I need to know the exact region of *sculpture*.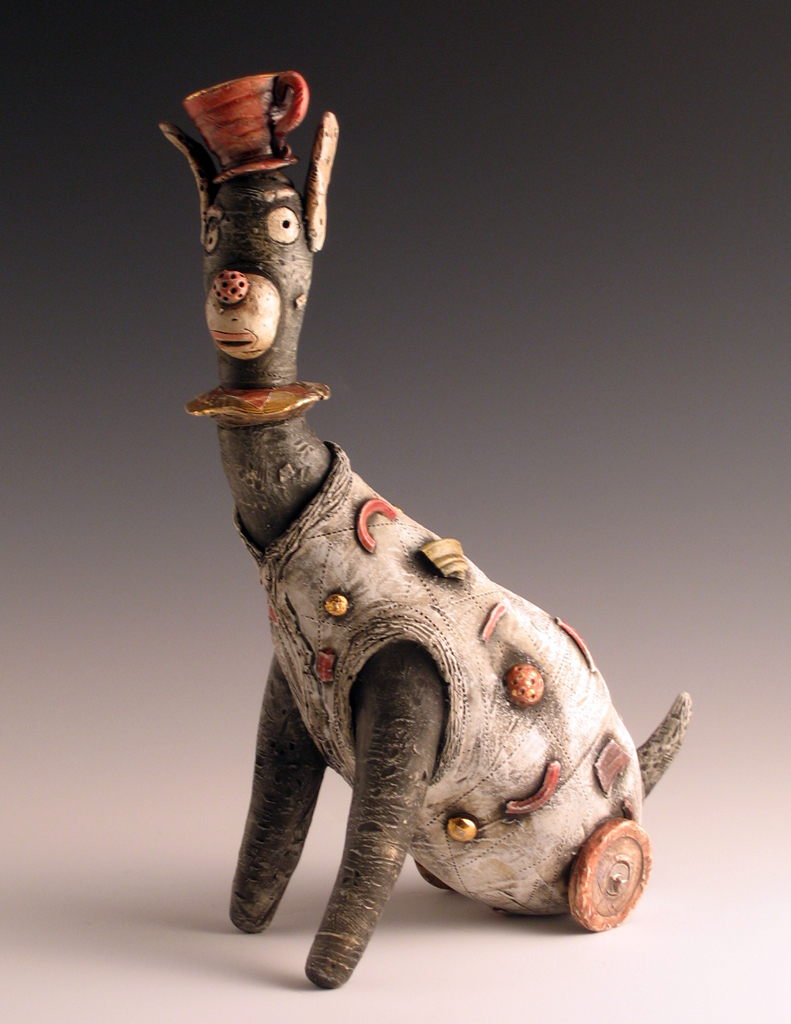
Region: bbox=[162, 73, 679, 972].
